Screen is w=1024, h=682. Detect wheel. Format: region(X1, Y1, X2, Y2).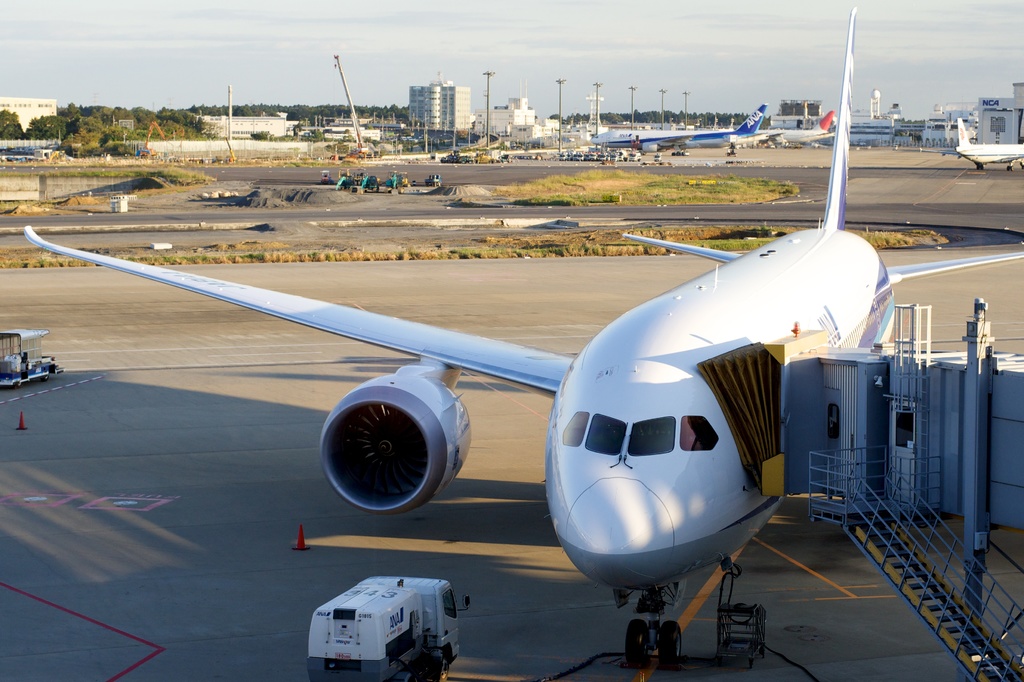
region(626, 619, 647, 663).
